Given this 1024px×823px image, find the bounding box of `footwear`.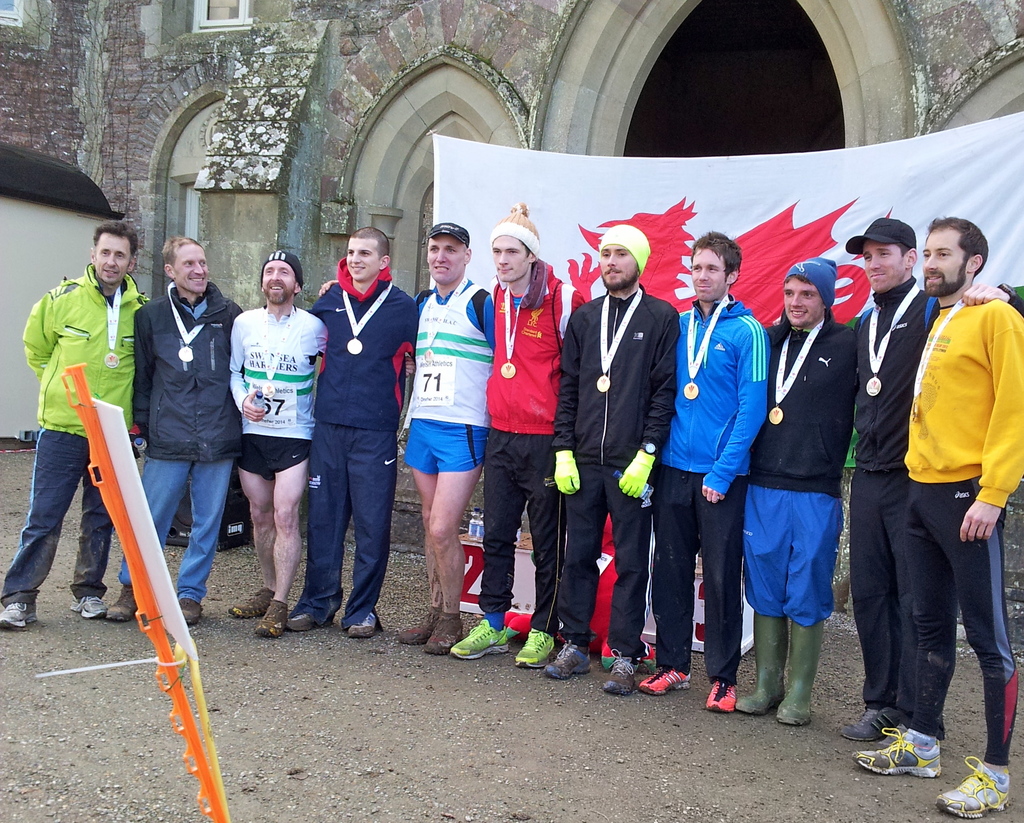
<box>517,626,560,665</box>.
